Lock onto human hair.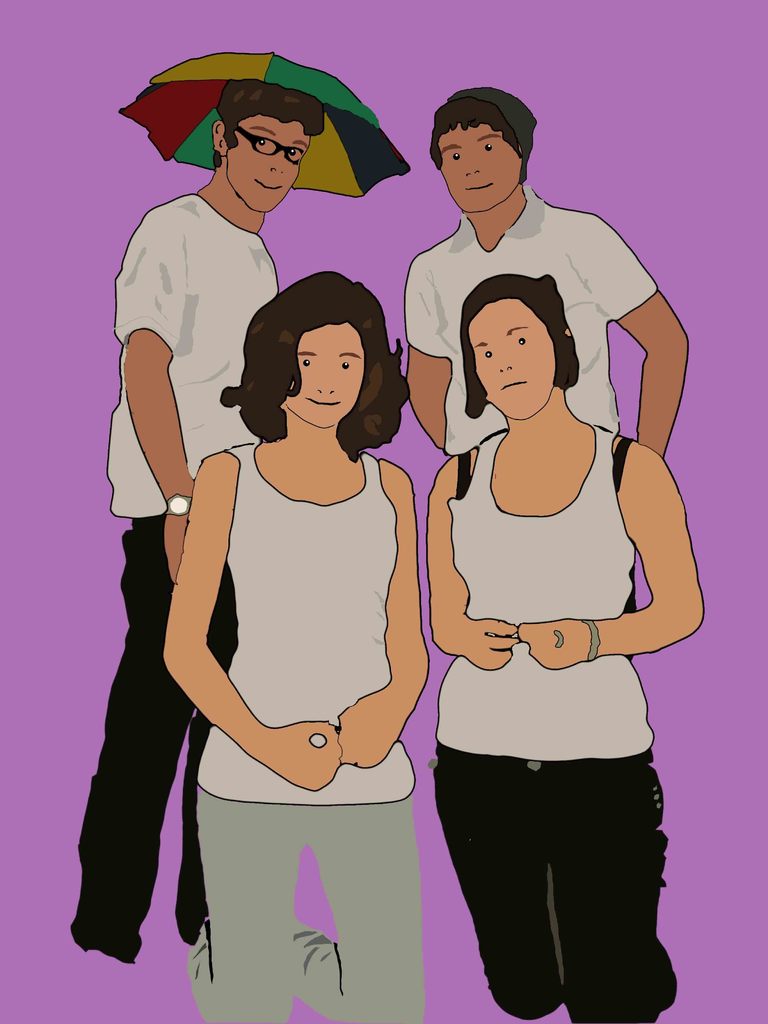
Locked: bbox=[218, 269, 412, 460].
